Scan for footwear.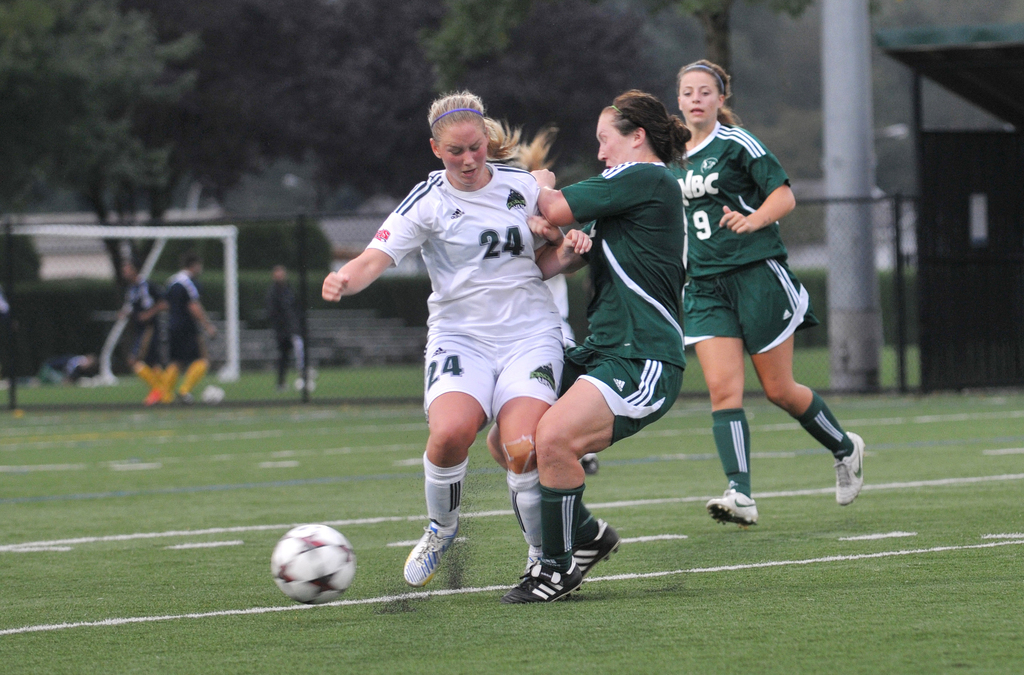
Scan result: [x1=500, y1=558, x2=584, y2=606].
